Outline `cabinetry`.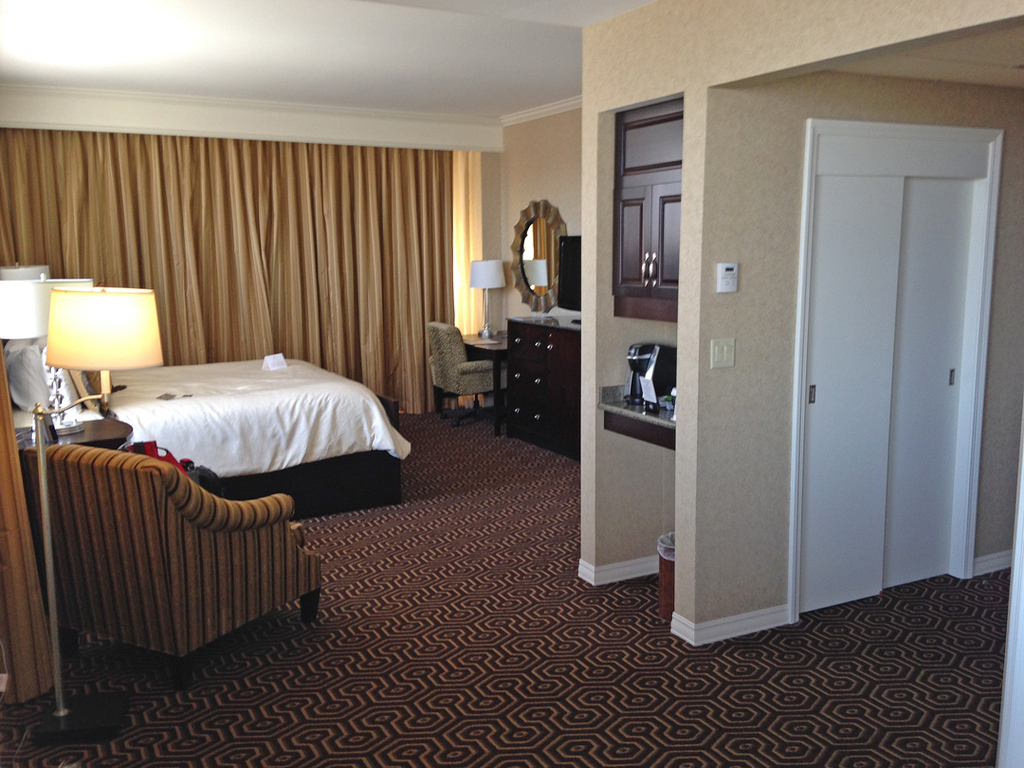
Outline: bbox=(504, 317, 583, 465).
